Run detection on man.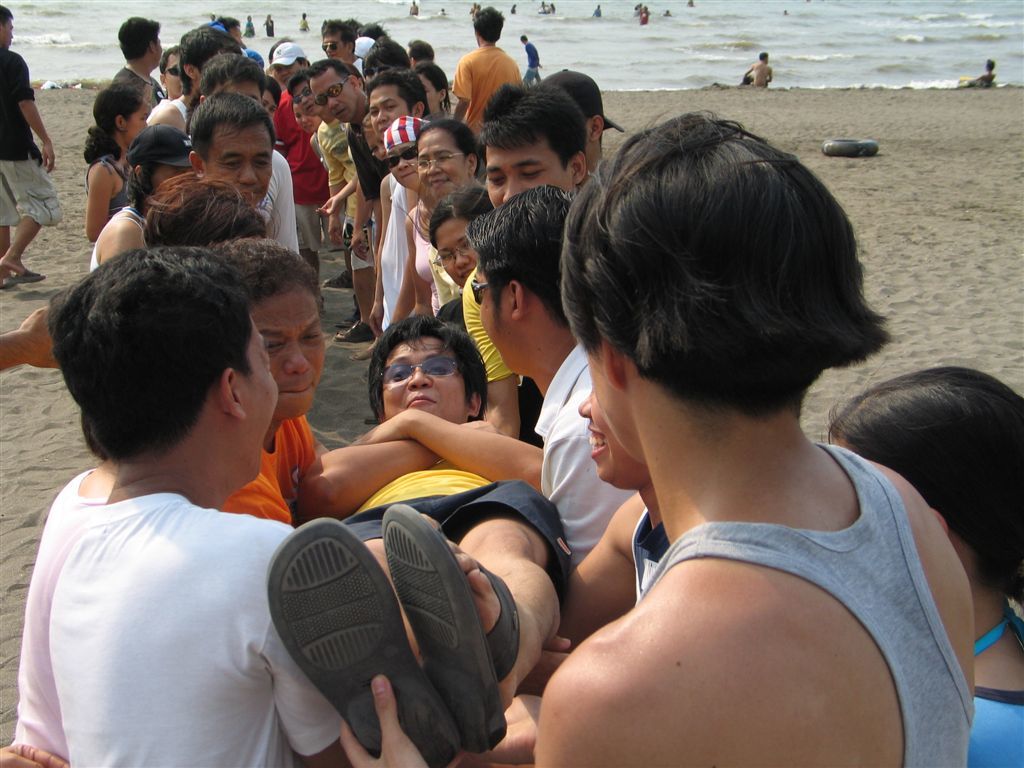
Result: 469, 1, 481, 17.
